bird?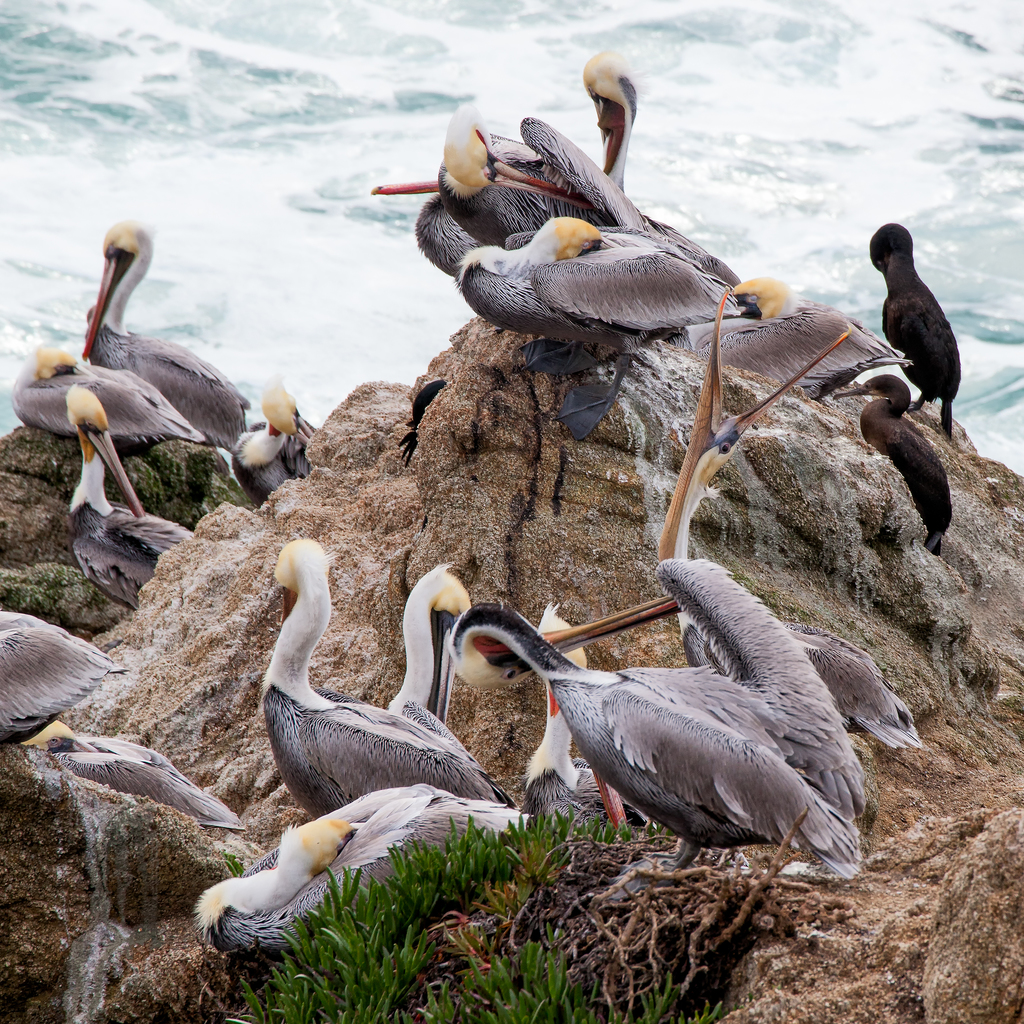
l=834, t=360, r=955, b=556
